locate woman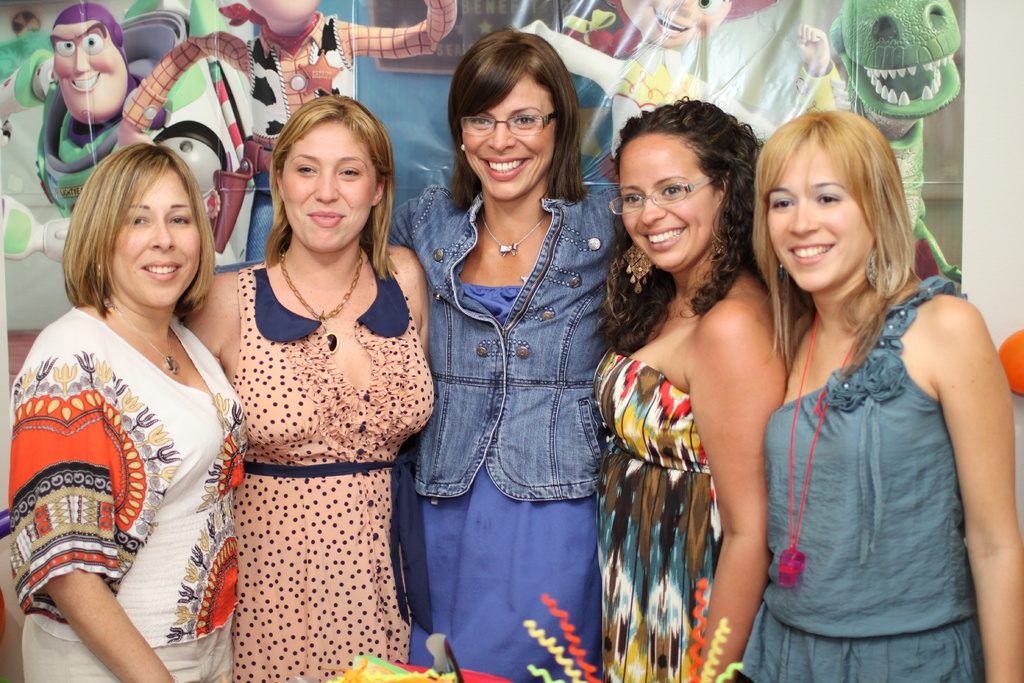
x1=13 y1=123 x2=260 y2=681
